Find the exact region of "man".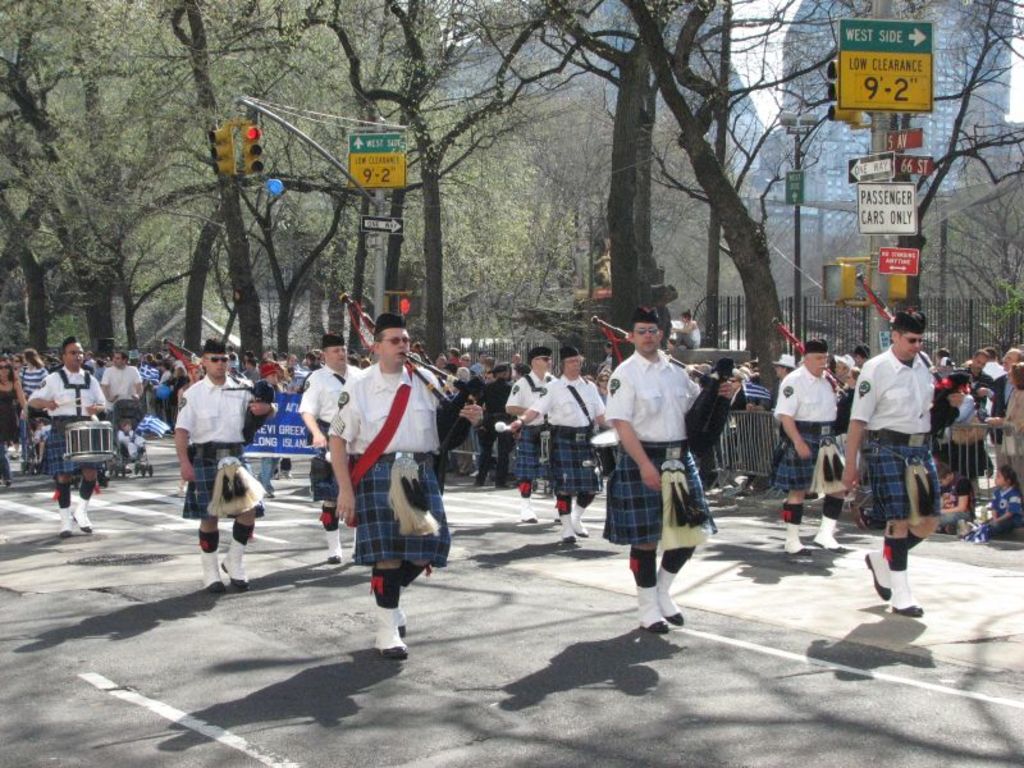
Exact region: {"x1": 175, "y1": 338, "x2": 285, "y2": 585}.
